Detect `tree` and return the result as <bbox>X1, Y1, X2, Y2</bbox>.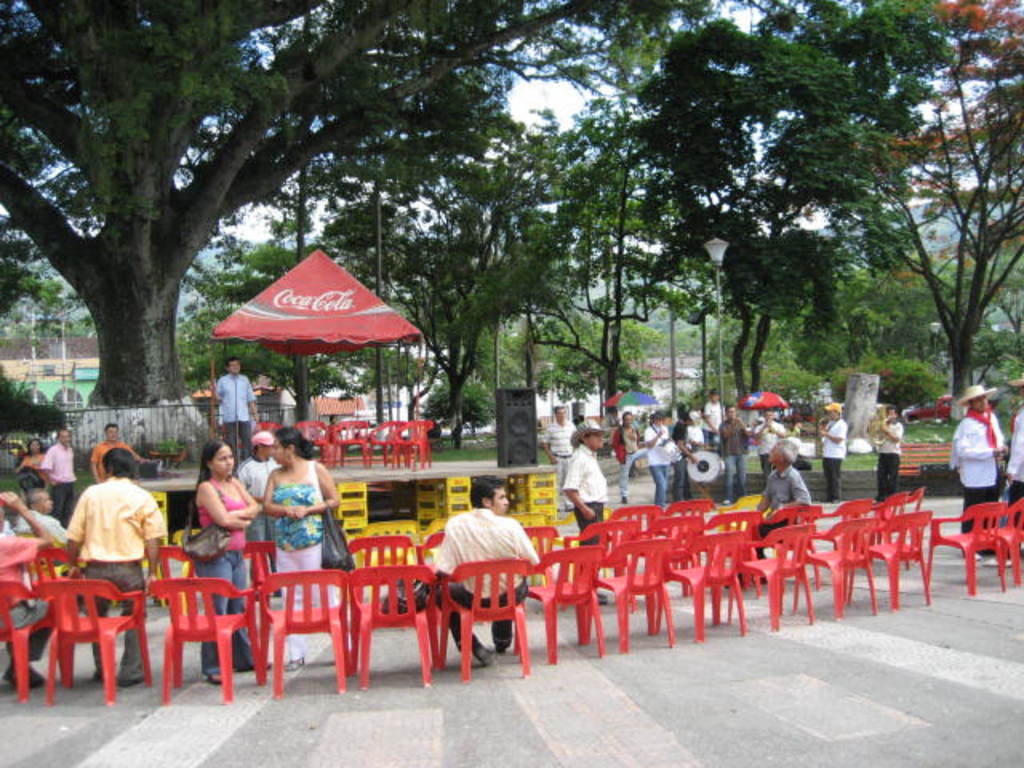
<bbox>211, 0, 488, 434</bbox>.
